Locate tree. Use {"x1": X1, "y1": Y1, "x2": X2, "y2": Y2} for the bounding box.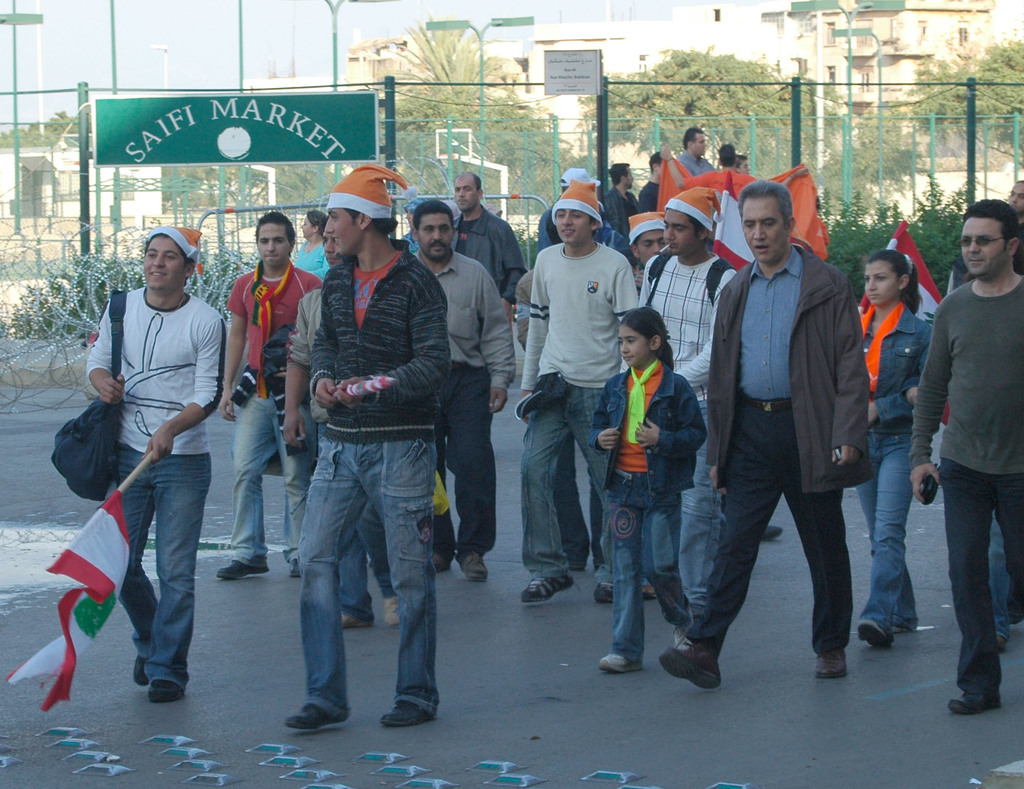
{"x1": 585, "y1": 49, "x2": 840, "y2": 175}.
